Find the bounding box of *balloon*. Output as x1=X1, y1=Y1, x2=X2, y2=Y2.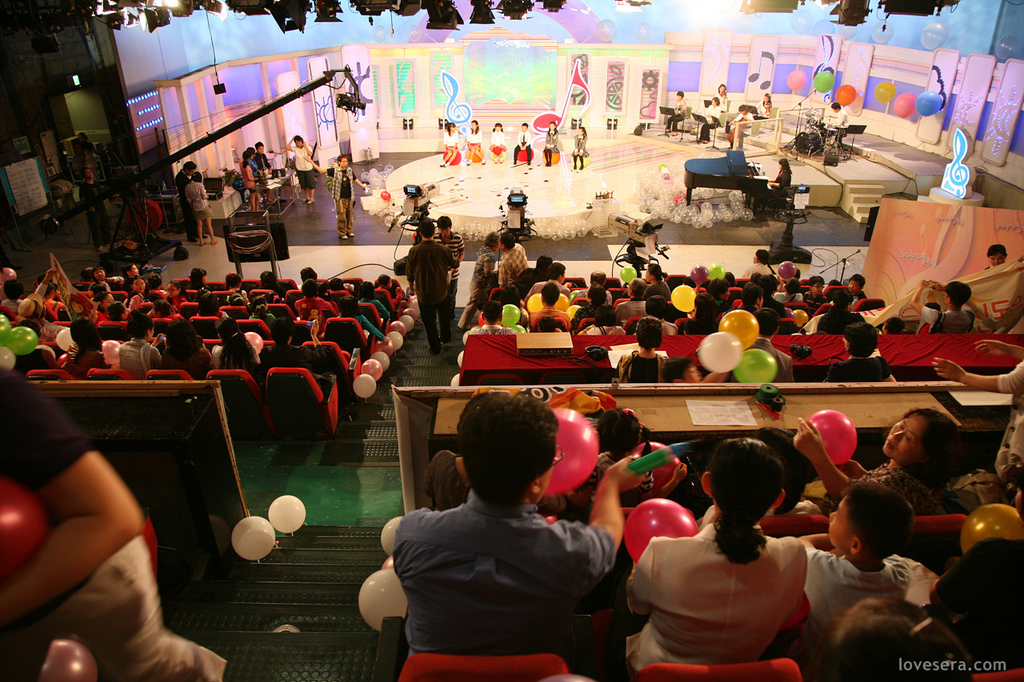
x1=689, y1=264, x2=714, y2=286.
